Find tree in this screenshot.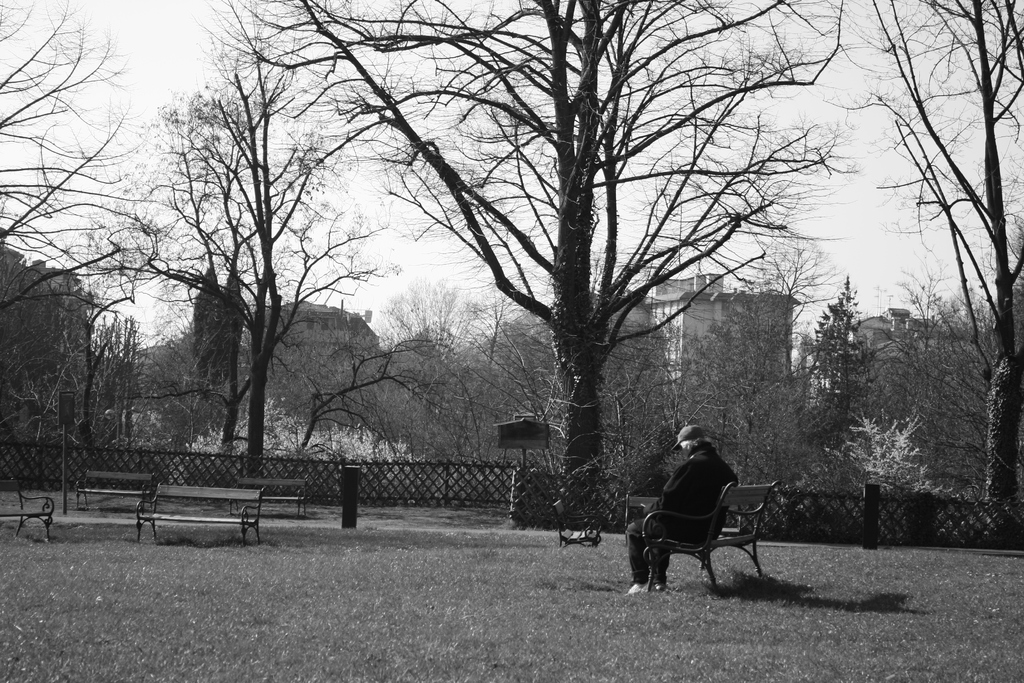
The bounding box for tree is pyautogui.locateOnScreen(0, 0, 129, 493).
